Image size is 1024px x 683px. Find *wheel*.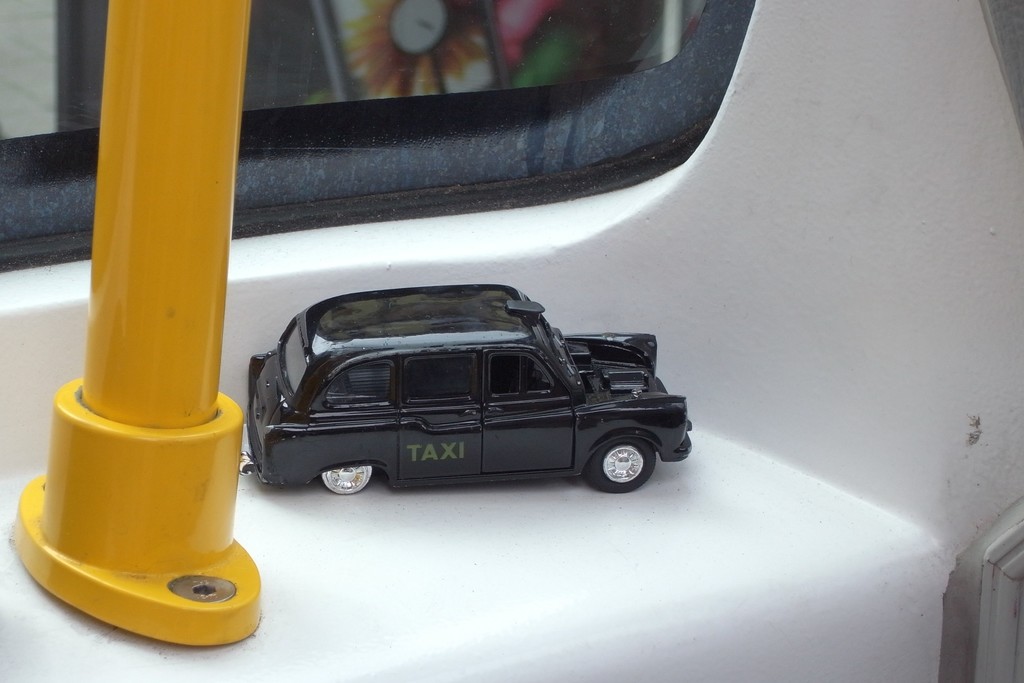
pyautogui.locateOnScreen(321, 463, 372, 493).
